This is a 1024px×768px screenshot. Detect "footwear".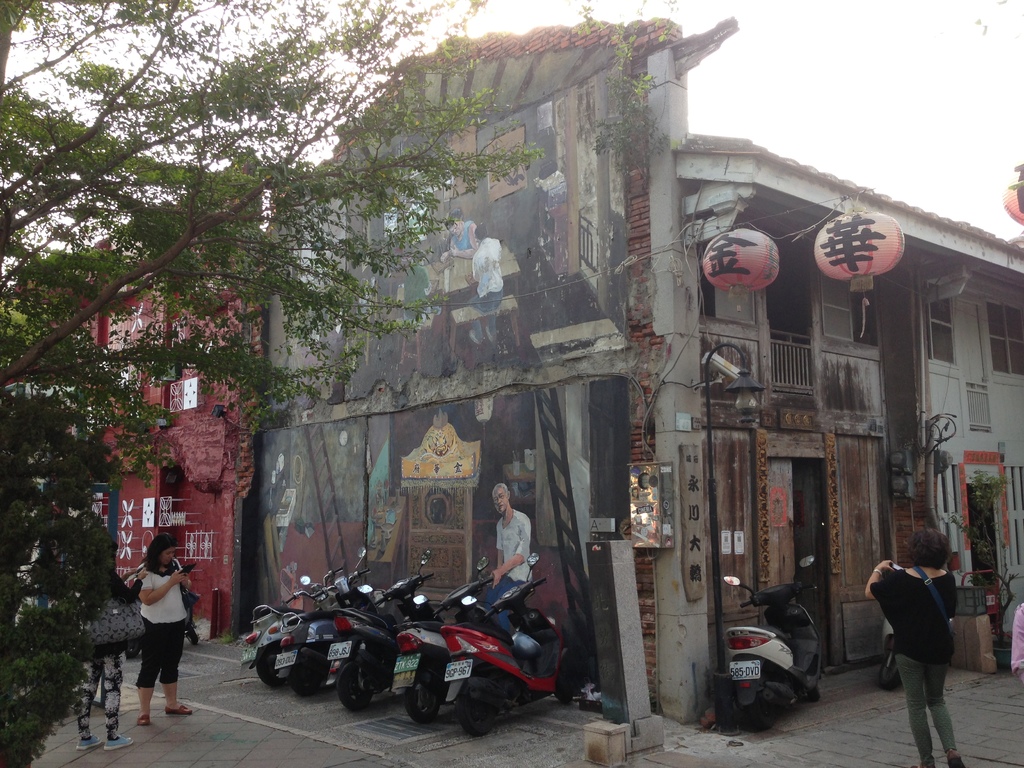
102 735 132 753.
